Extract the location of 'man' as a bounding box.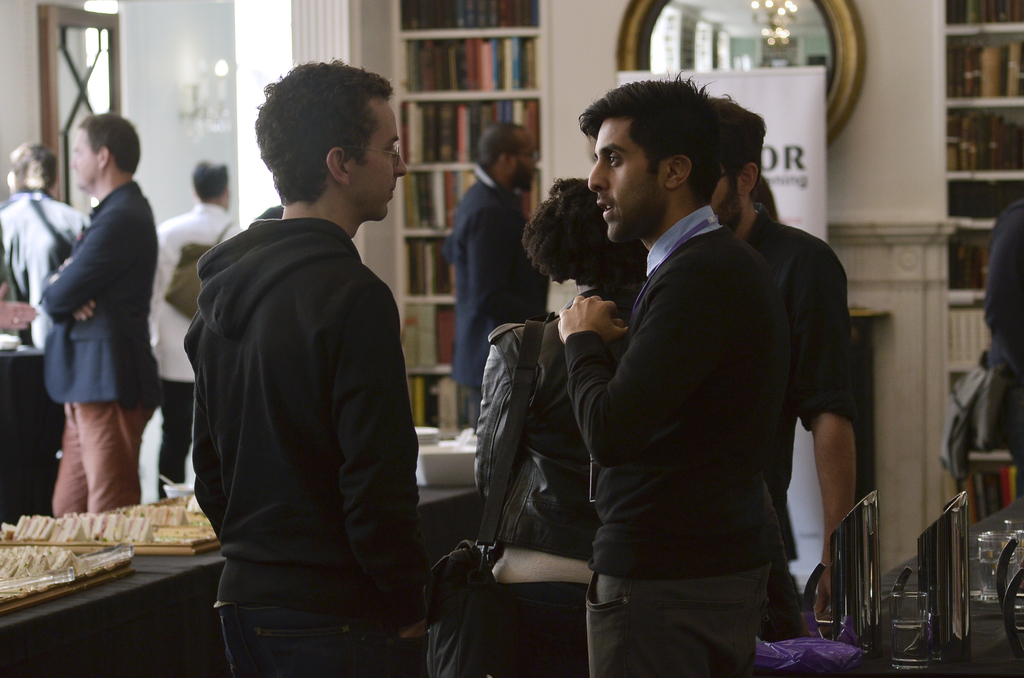
bbox=[559, 72, 780, 677].
